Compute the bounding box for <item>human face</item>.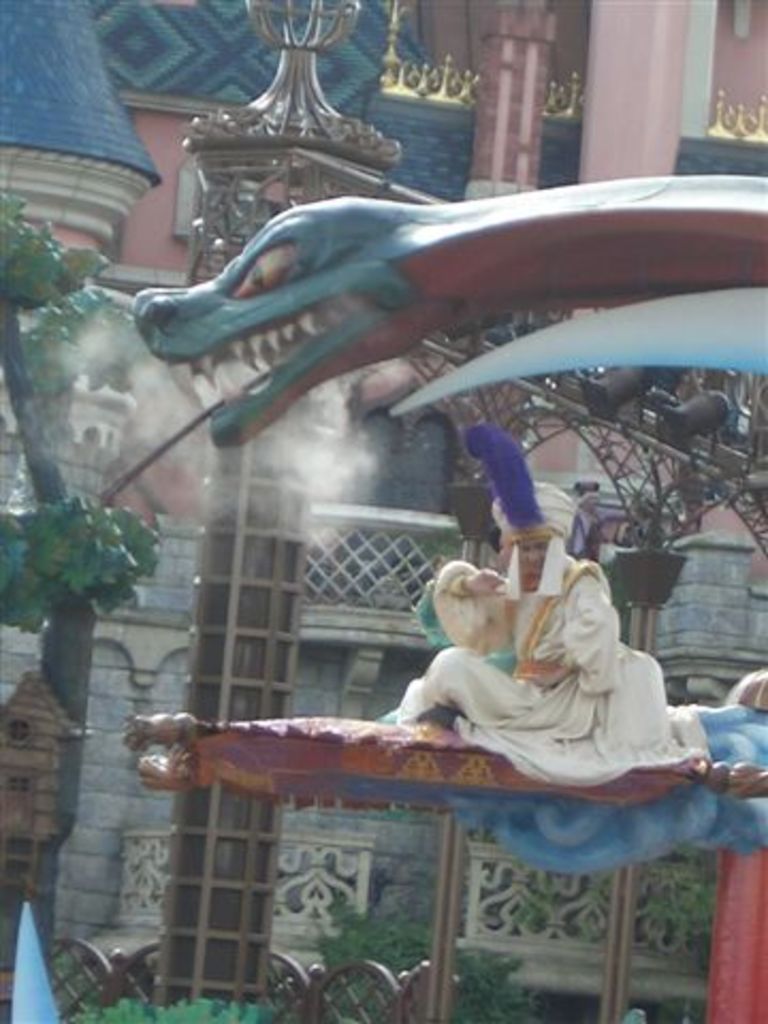
l=516, t=540, r=548, b=574.
